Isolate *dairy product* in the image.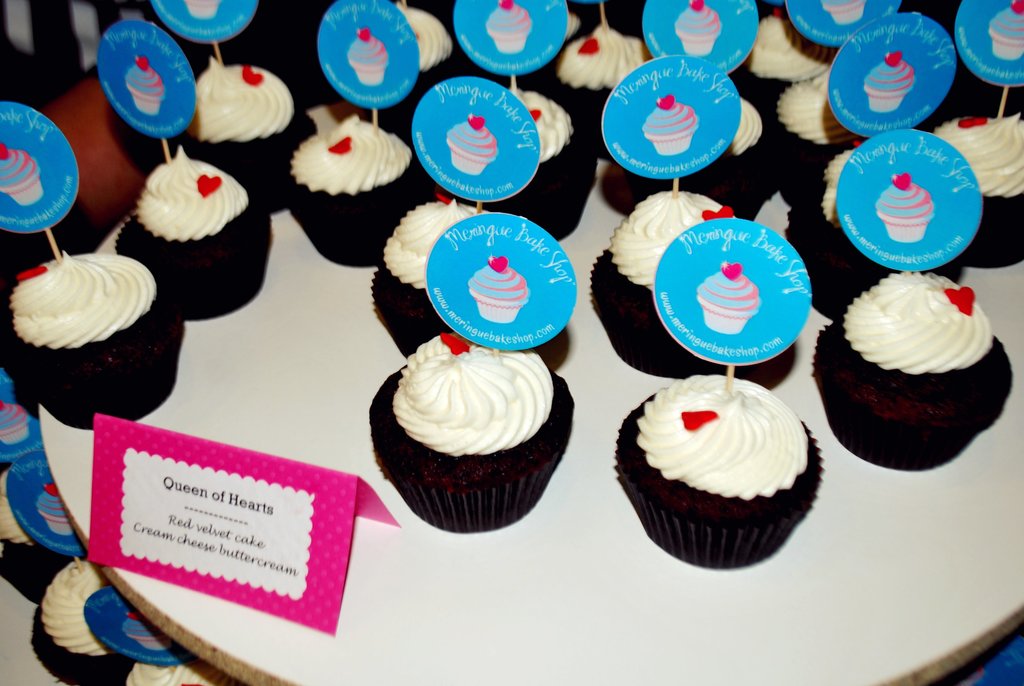
Isolated region: [x1=184, y1=0, x2=218, y2=20].
